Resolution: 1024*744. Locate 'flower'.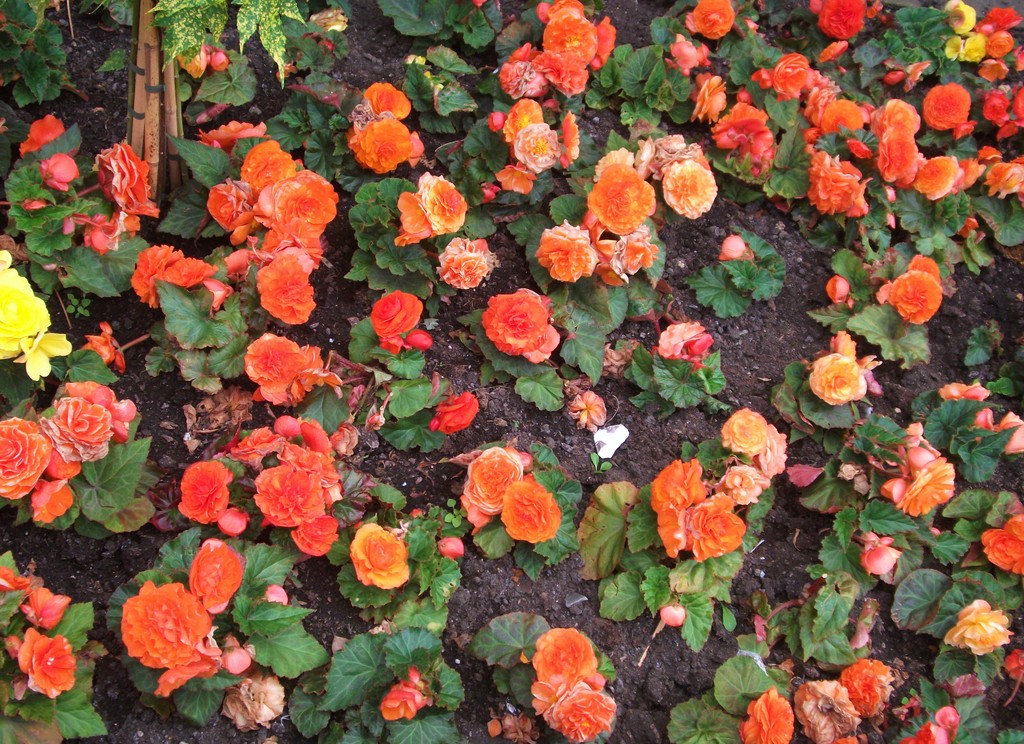
<box>939,376,991,399</box>.
